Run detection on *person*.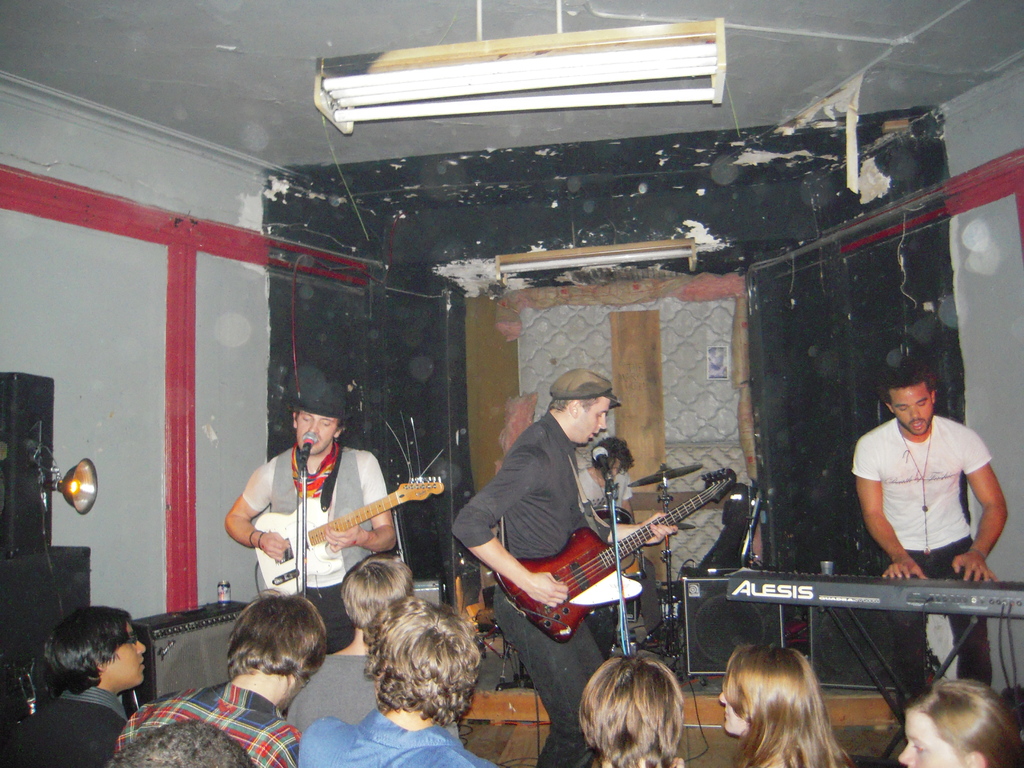
Result: [x1=719, y1=644, x2=851, y2=767].
